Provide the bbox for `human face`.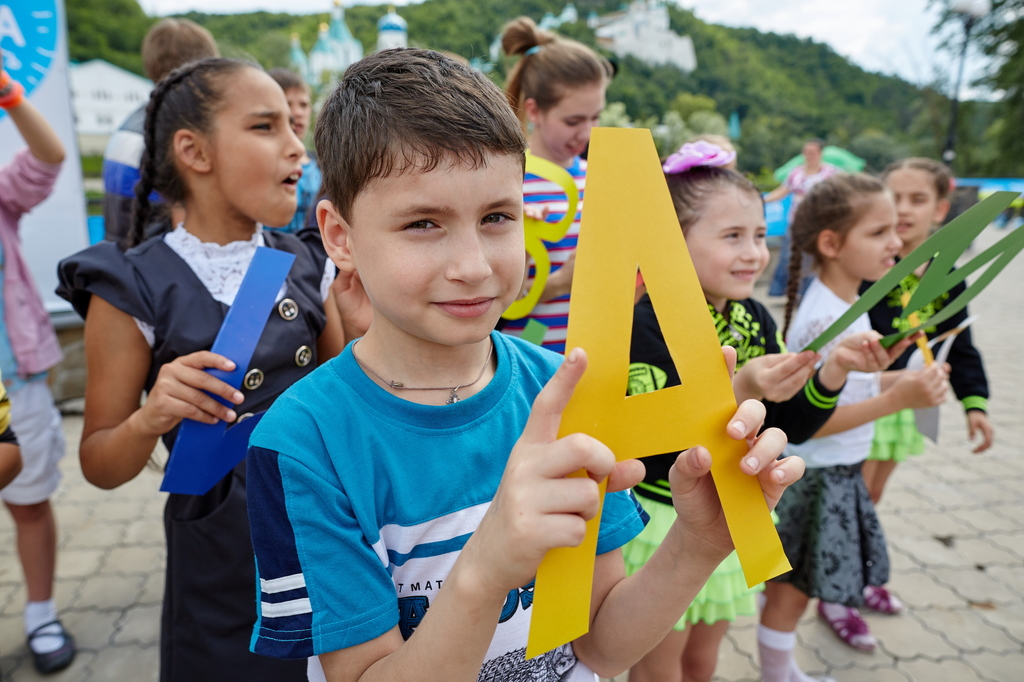
{"left": 882, "top": 171, "right": 938, "bottom": 248}.
